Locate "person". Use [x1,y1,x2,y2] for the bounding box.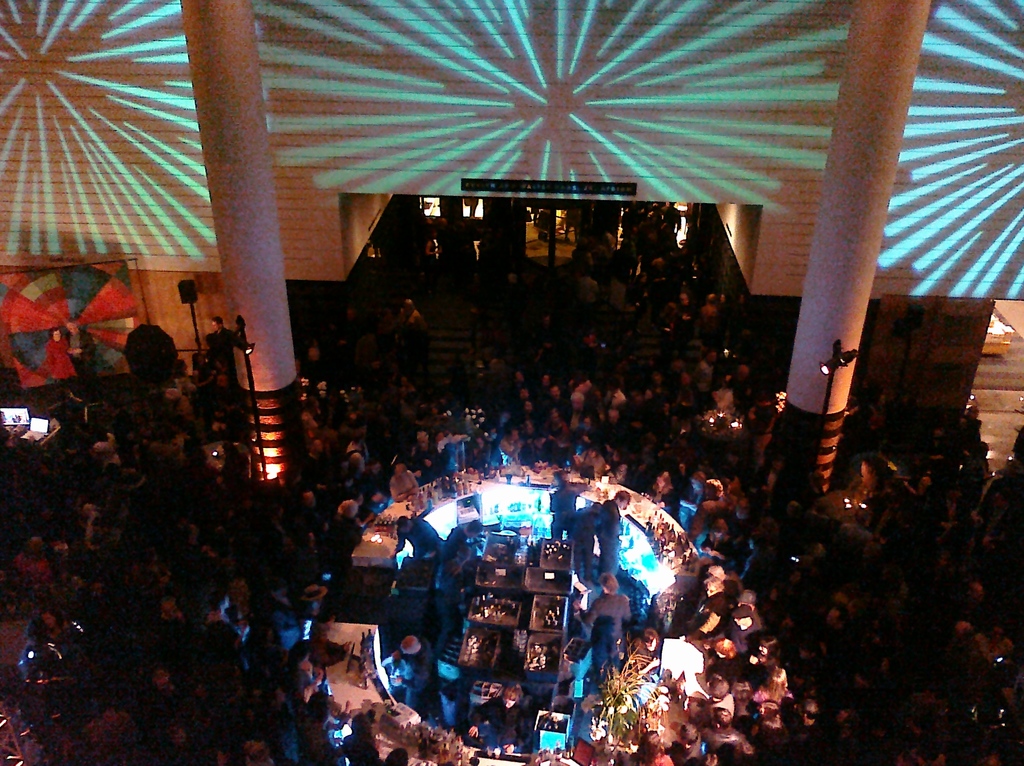
[577,265,600,316].
